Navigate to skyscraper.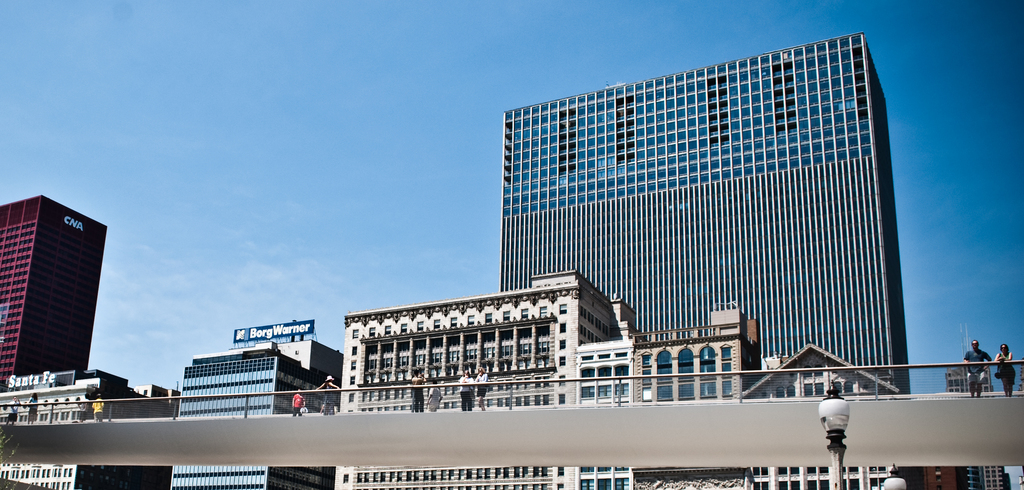
Navigation target: Rect(0, 190, 115, 405).
